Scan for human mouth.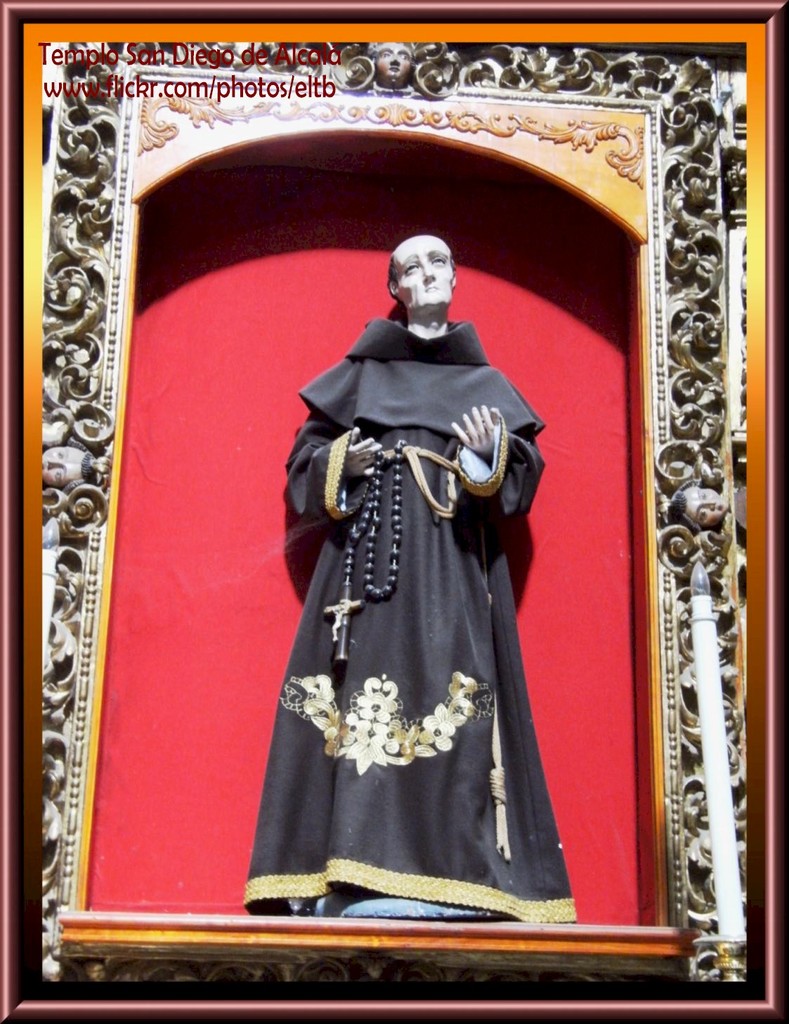
Scan result: {"x1": 424, "y1": 285, "x2": 436, "y2": 290}.
